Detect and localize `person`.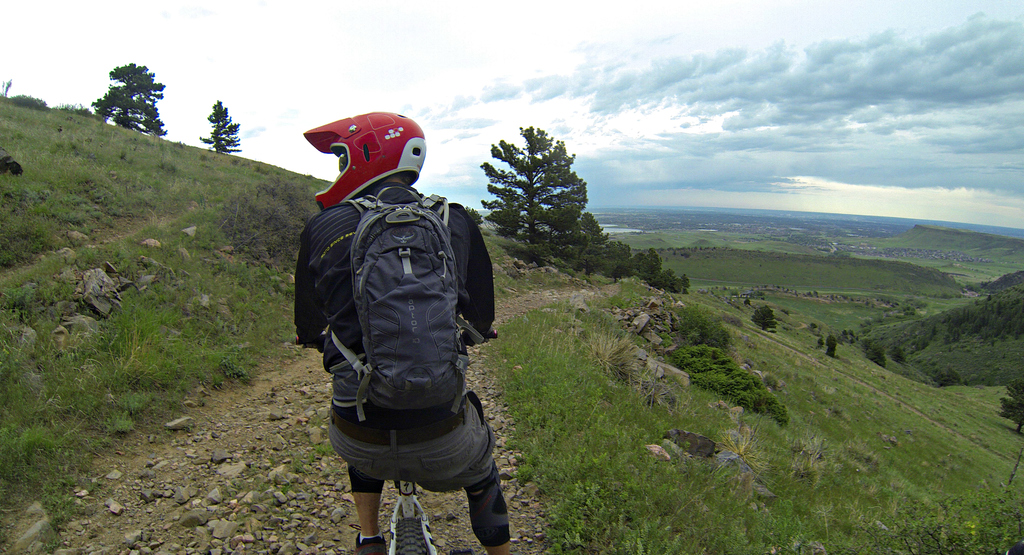
Localized at 295 112 511 554.
